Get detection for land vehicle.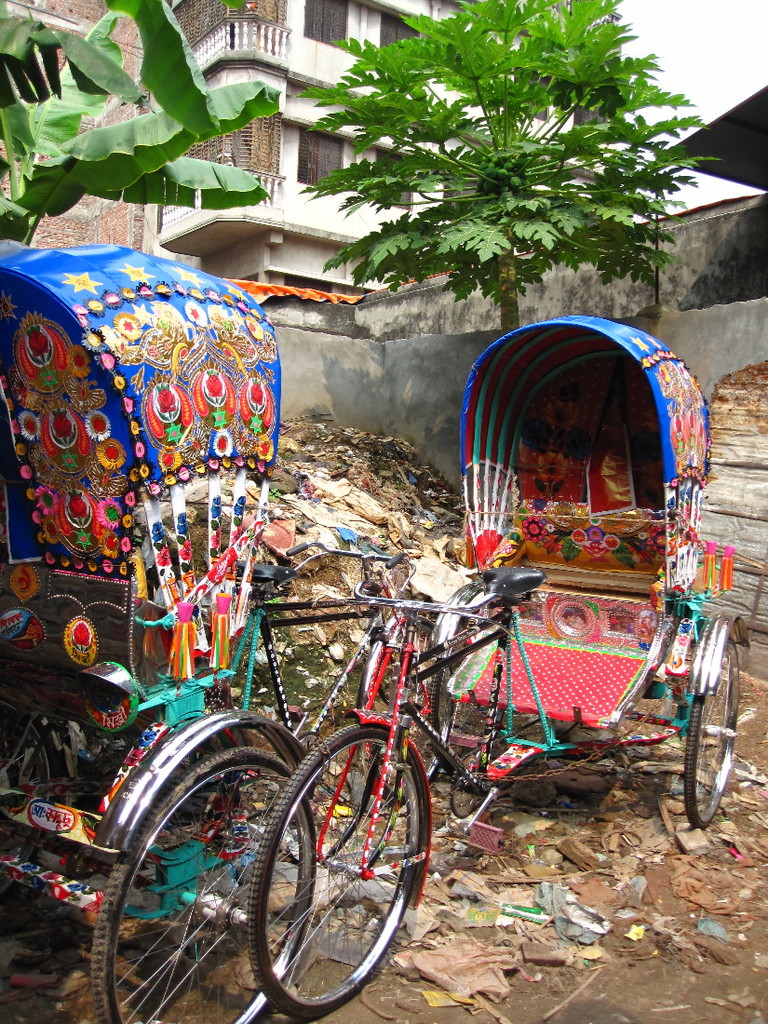
Detection: rect(244, 314, 746, 1023).
